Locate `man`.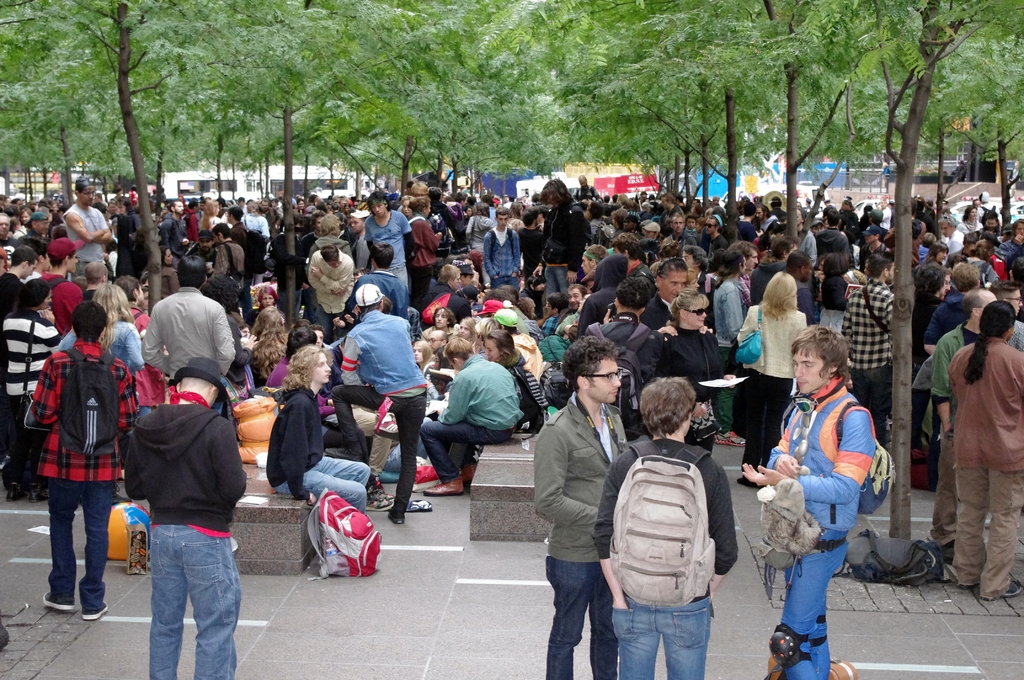
Bounding box: <bbox>424, 263, 472, 325</bbox>.
